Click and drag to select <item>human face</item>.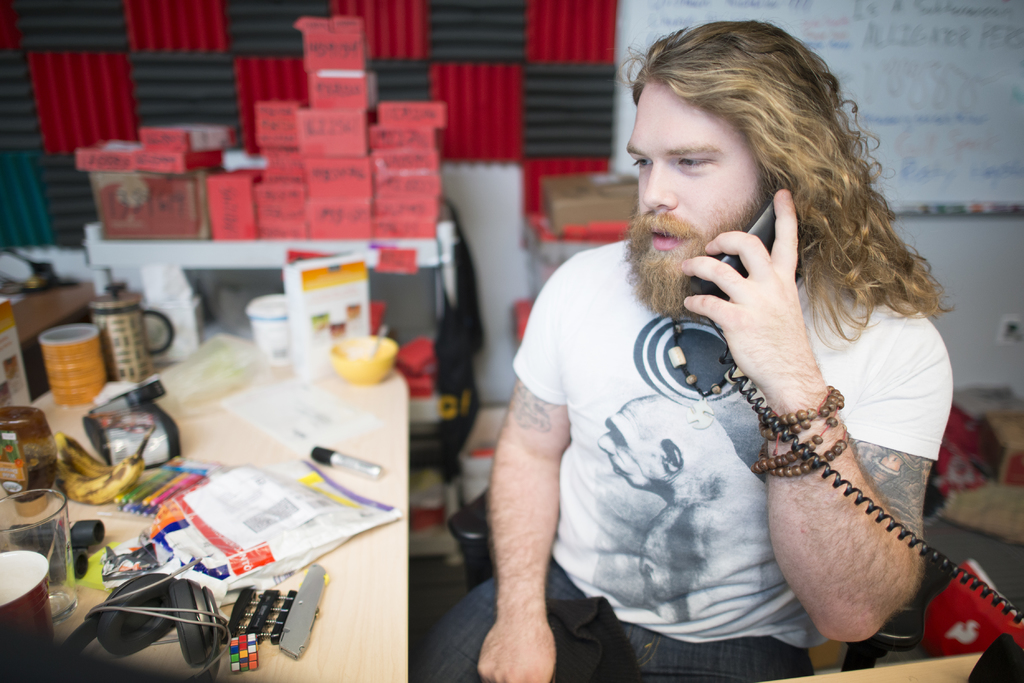
Selection: select_region(625, 72, 771, 317).
